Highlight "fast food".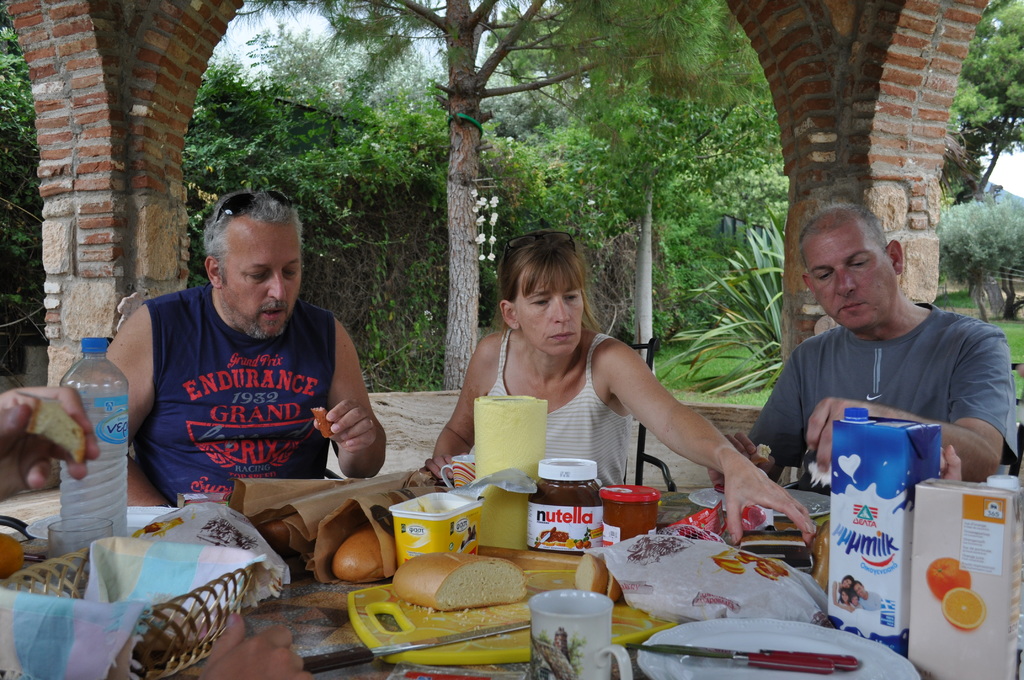
Highlighted region: [574,551,610,594].
